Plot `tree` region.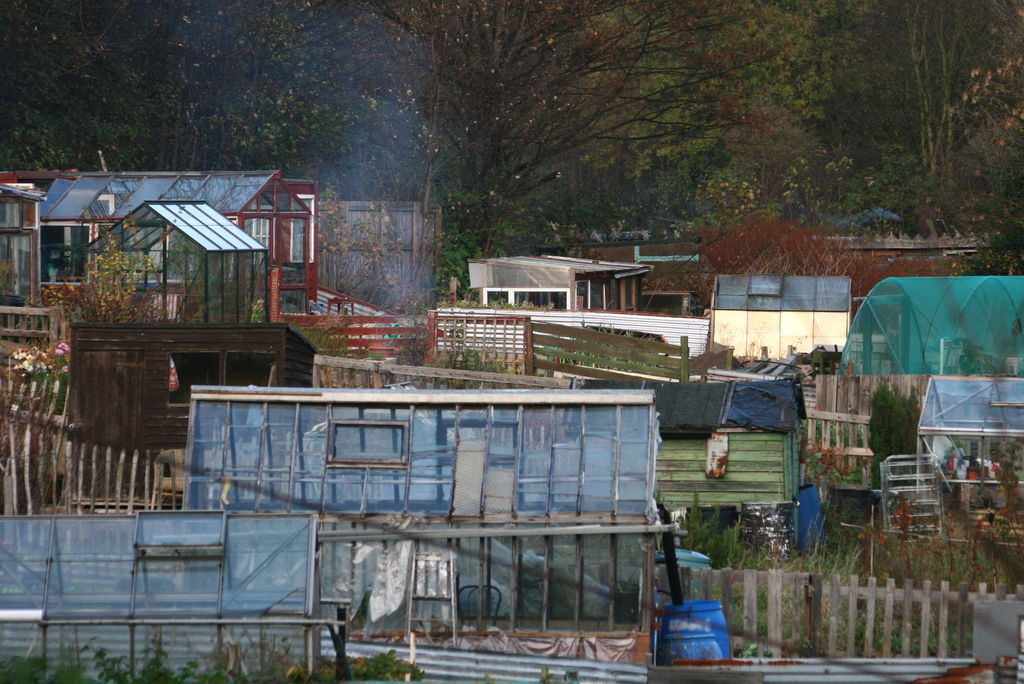
Plotted at BBox(0, 0, 372, 190).
